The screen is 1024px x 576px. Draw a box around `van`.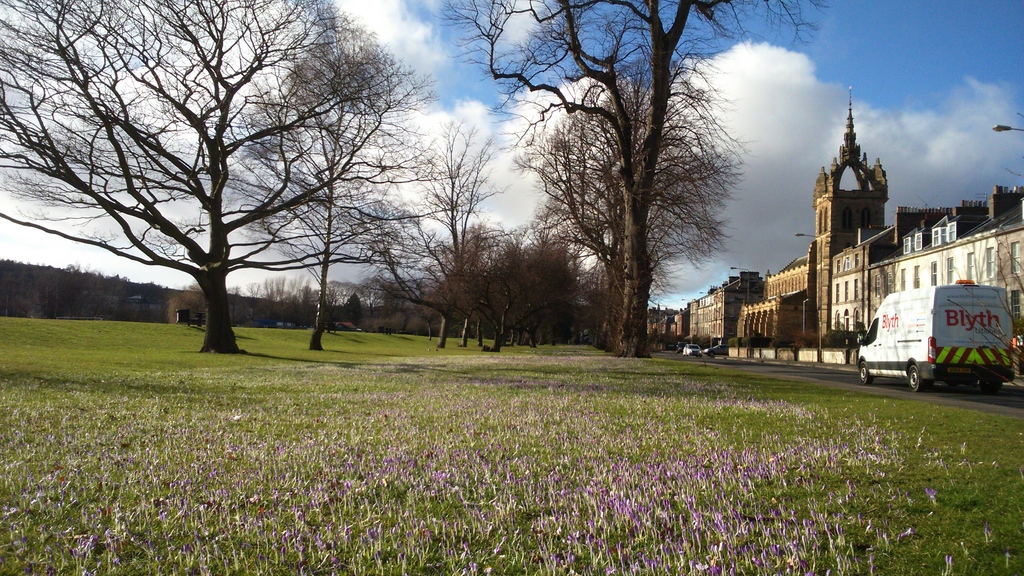
(x1=854, y1=277, x2=1019, y2=395).
